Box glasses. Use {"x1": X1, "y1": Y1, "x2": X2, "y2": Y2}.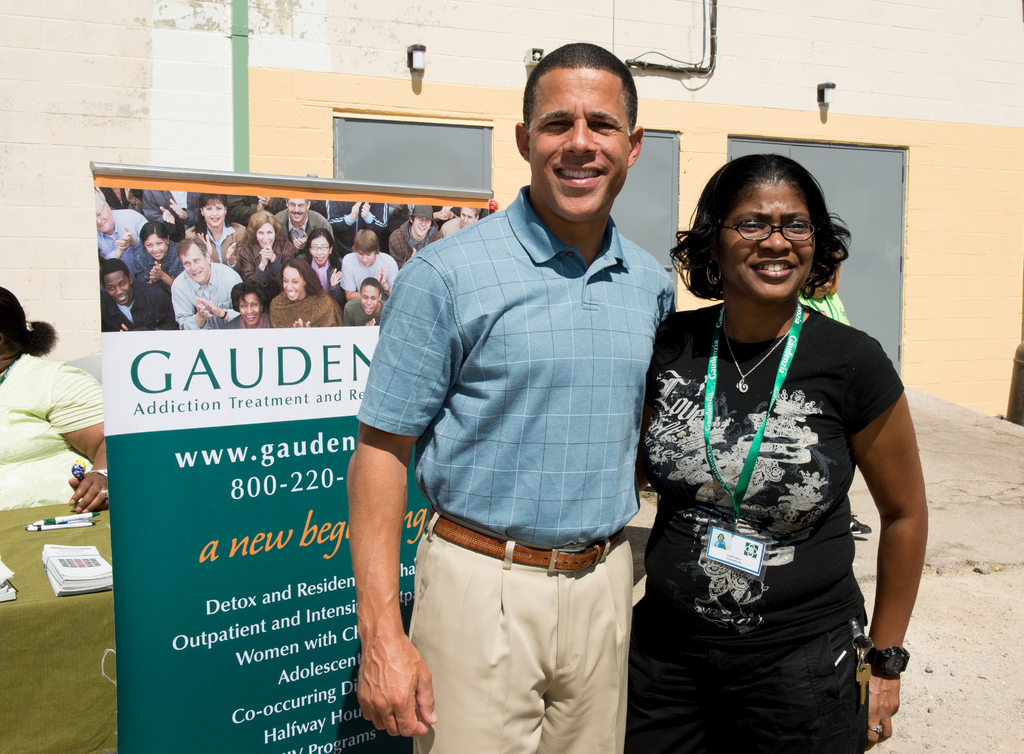
{"x1": 93, "y1": 201, "x2": 106, "y2": 217}.
